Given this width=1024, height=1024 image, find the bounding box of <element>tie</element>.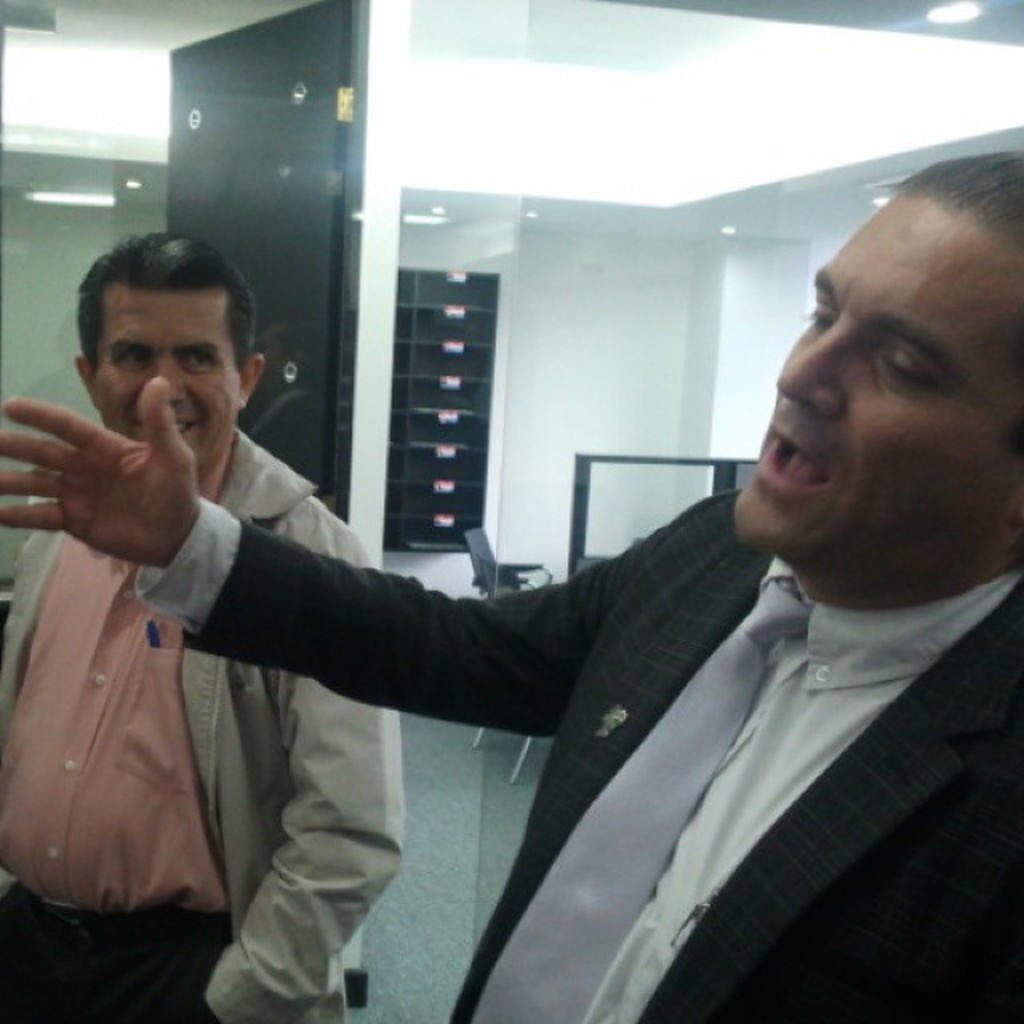
<box>470,573,814,1022</box>.
